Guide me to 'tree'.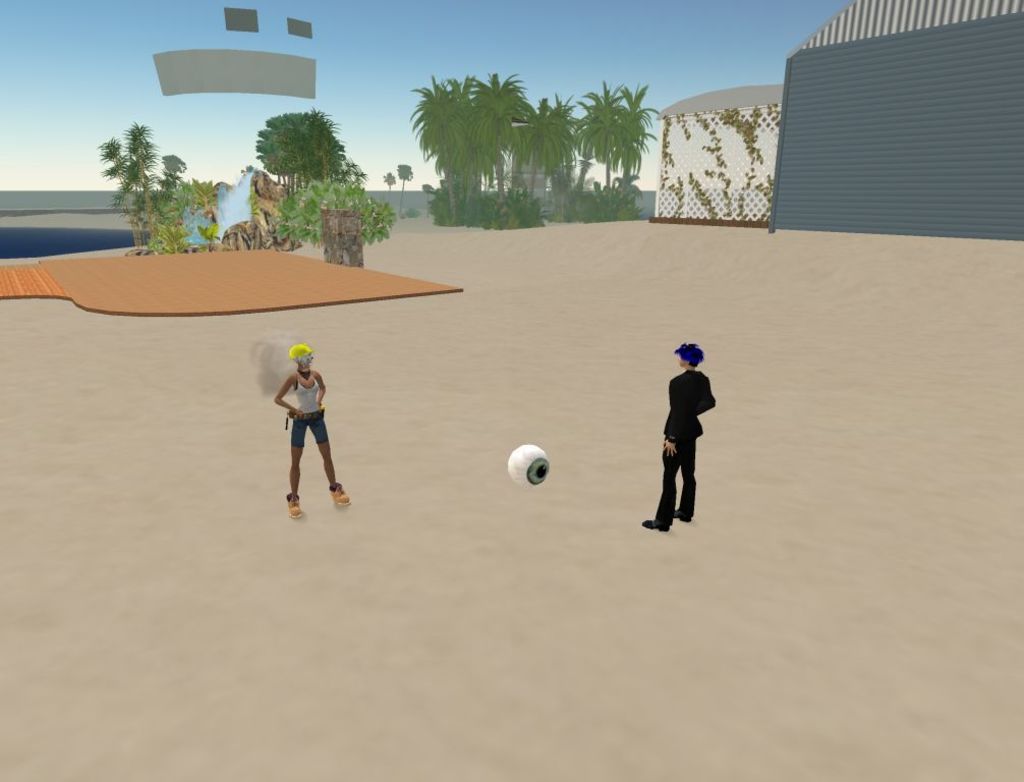
Guidance: [383, 168, 398, 191].
